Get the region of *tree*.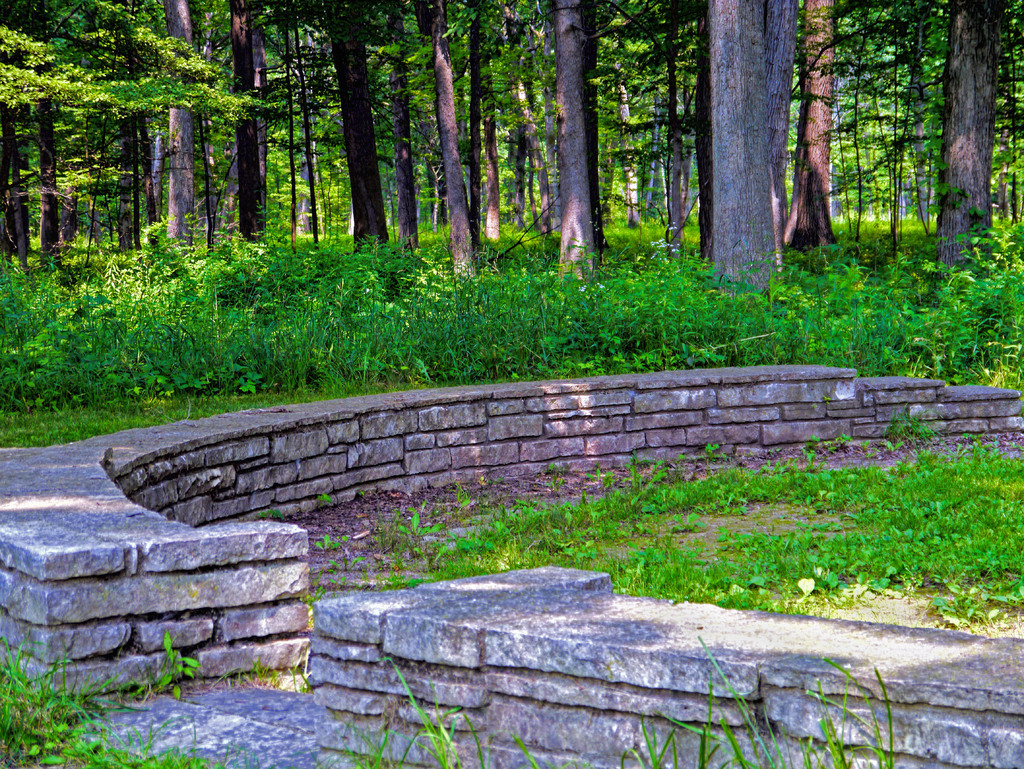
(239, 0, 269, 243).
